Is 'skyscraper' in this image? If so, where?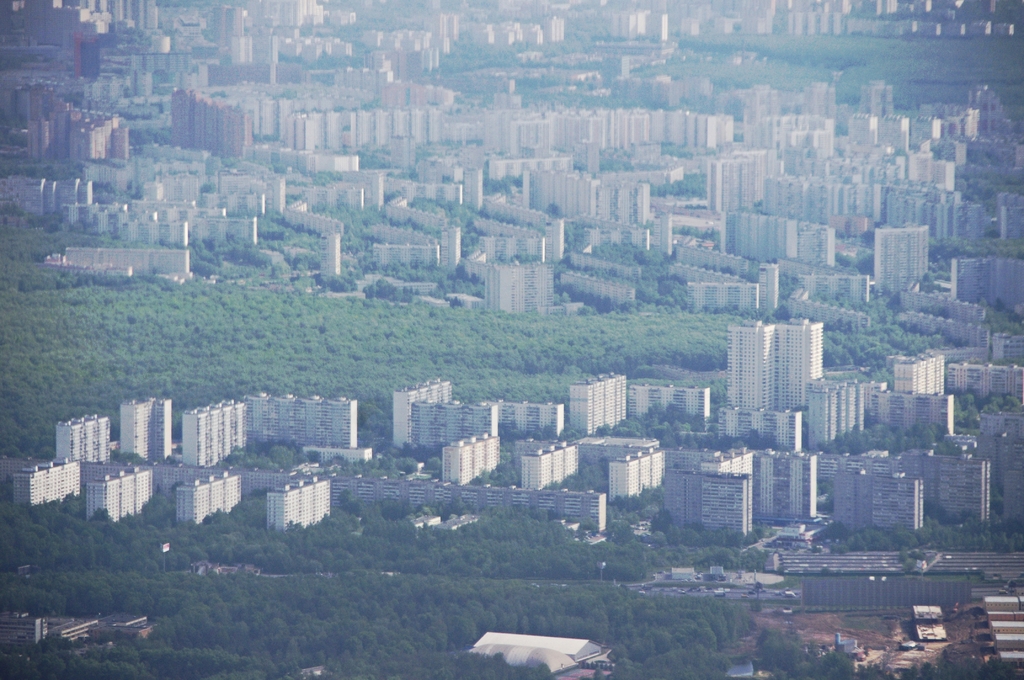
Yes, at box=[871, 394, 948, 437].
